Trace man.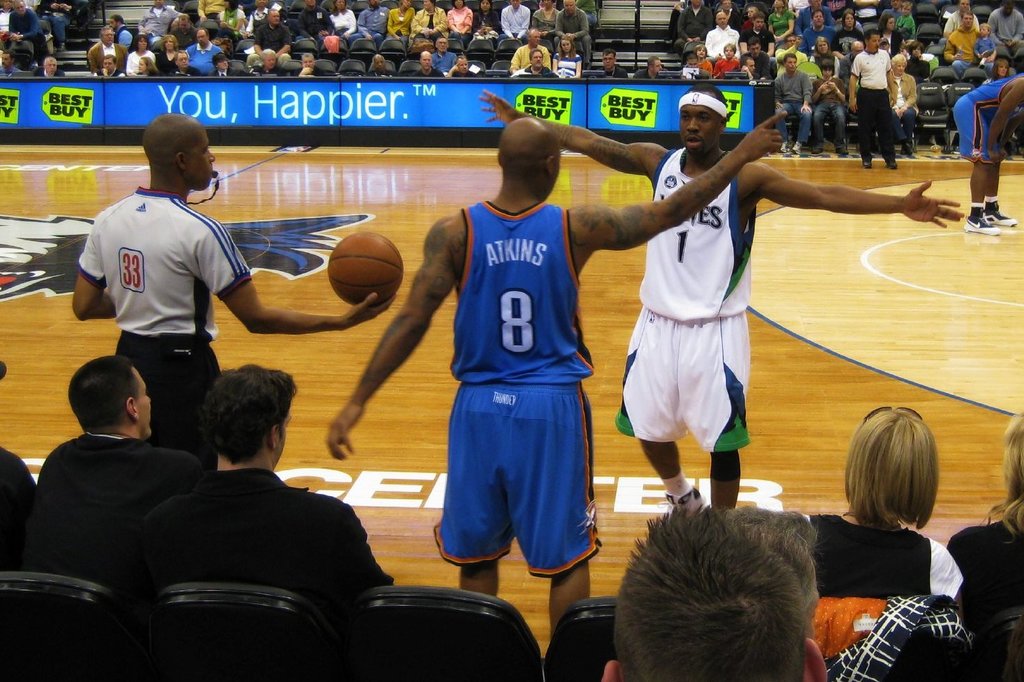
Traced to locate(679, 56, 710, 82).
